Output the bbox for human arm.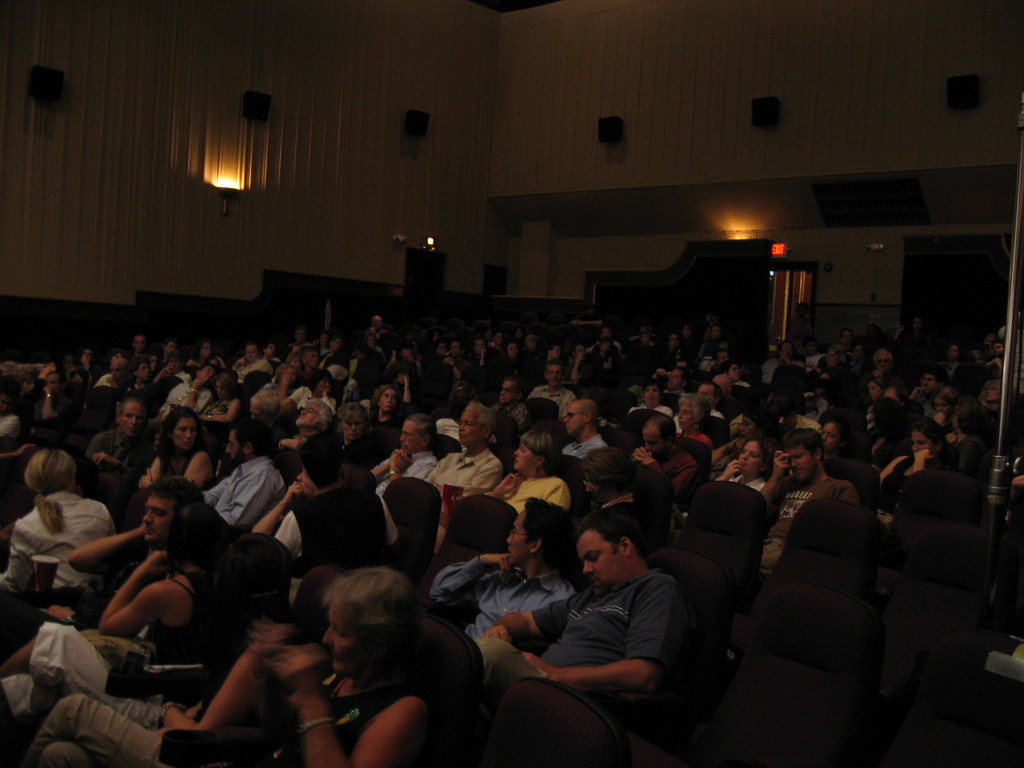
273/496/312/558.
